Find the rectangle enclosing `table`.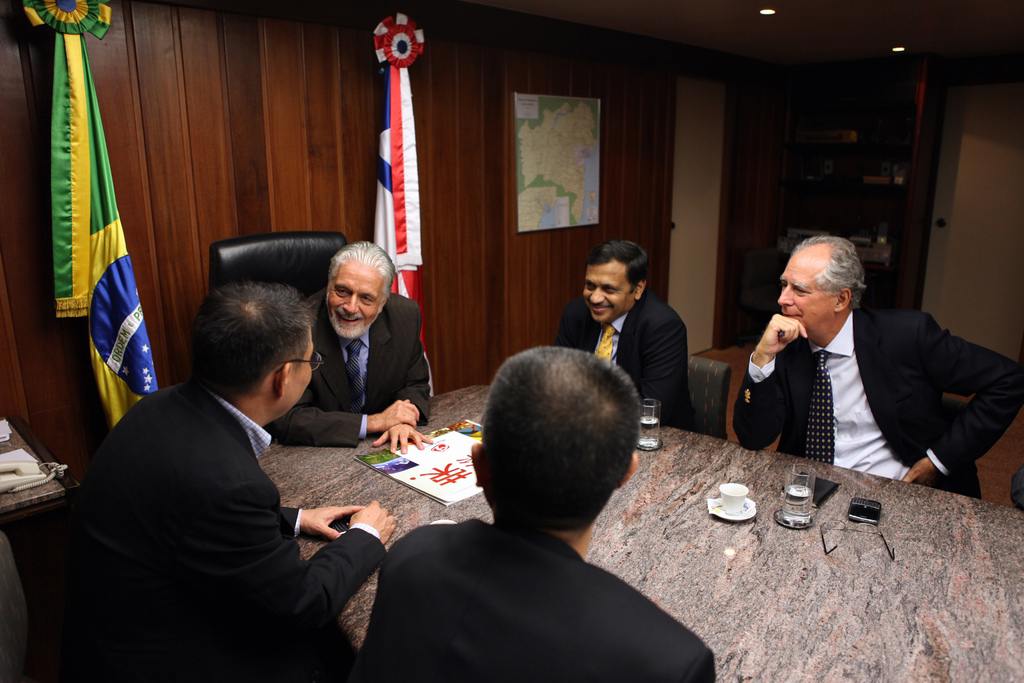
257,384,1023,682.
